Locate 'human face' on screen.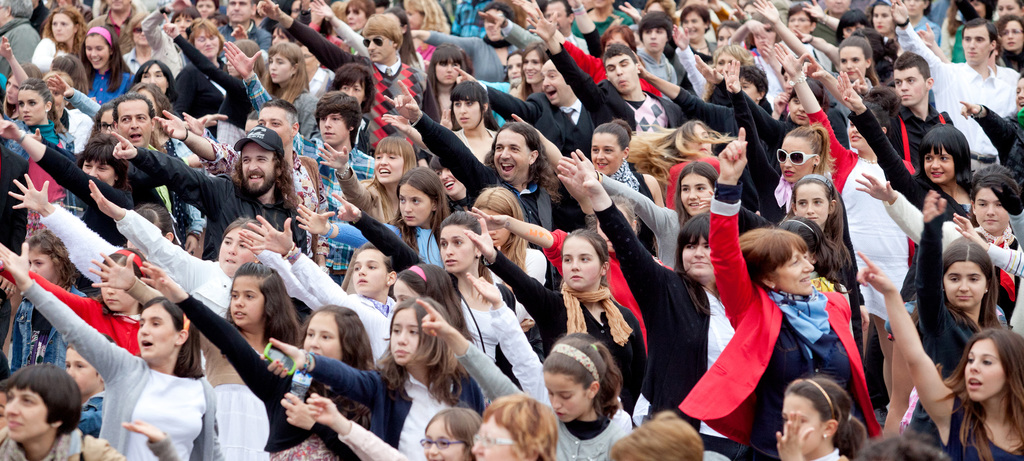
On screen at bbox(270, 53, 290, 83).
